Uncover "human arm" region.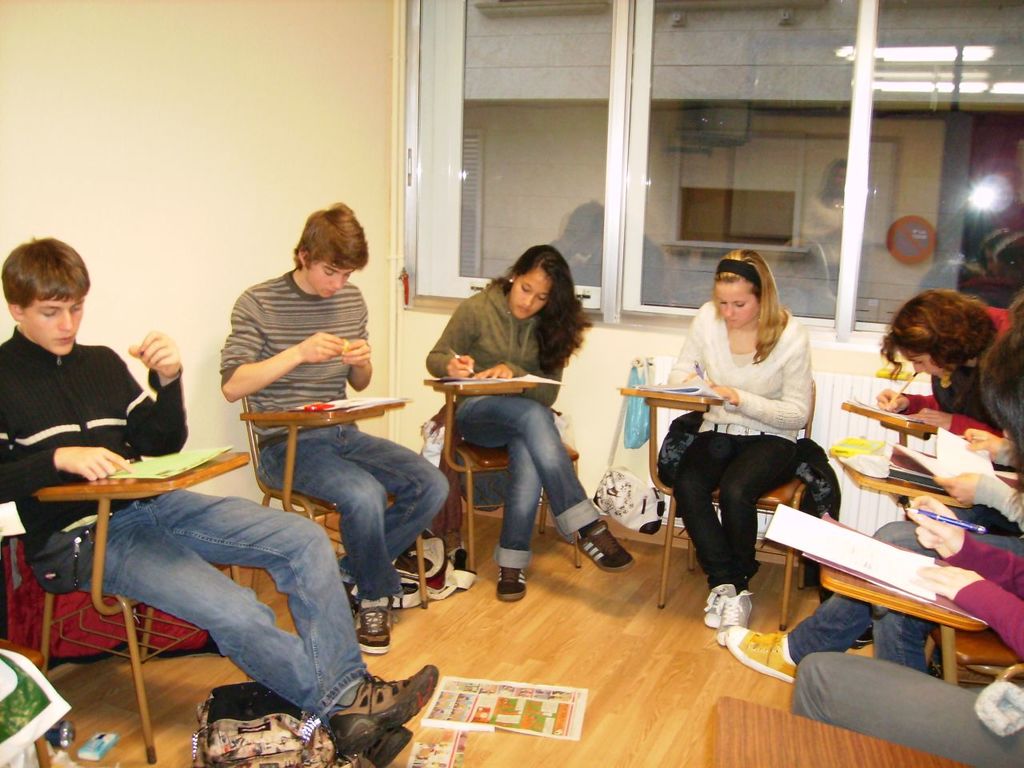
Uncovered: [910,408,1001,436].
